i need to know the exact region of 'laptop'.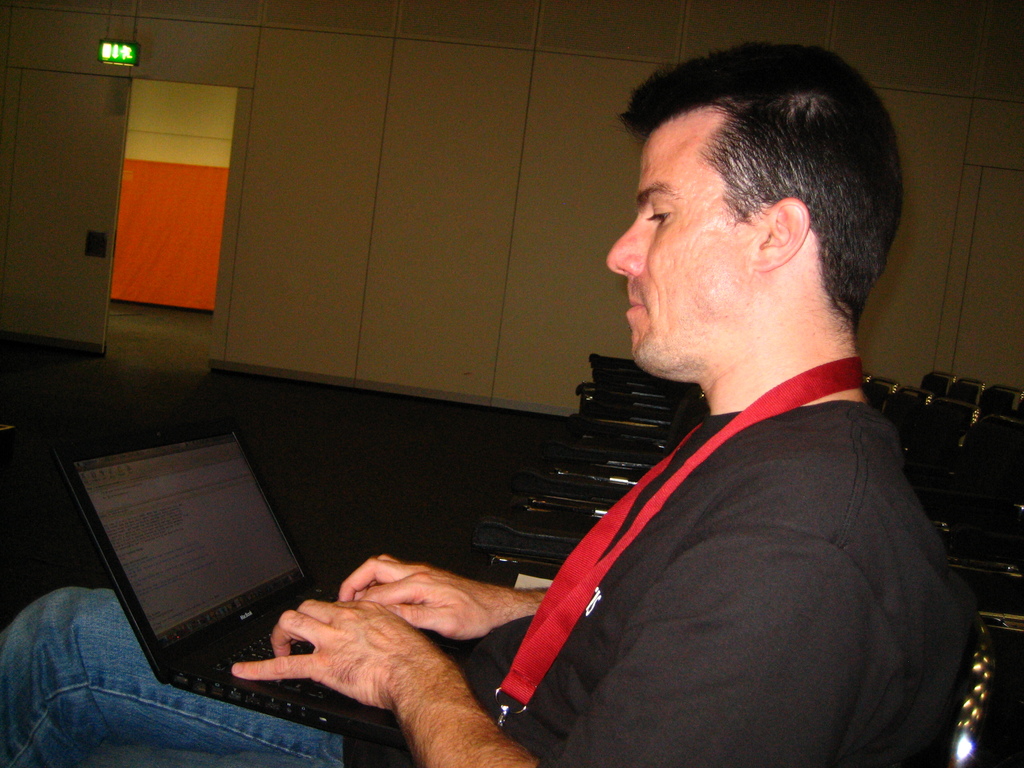
Region: [x1=53, y1=438, x2=422, y2=731].
